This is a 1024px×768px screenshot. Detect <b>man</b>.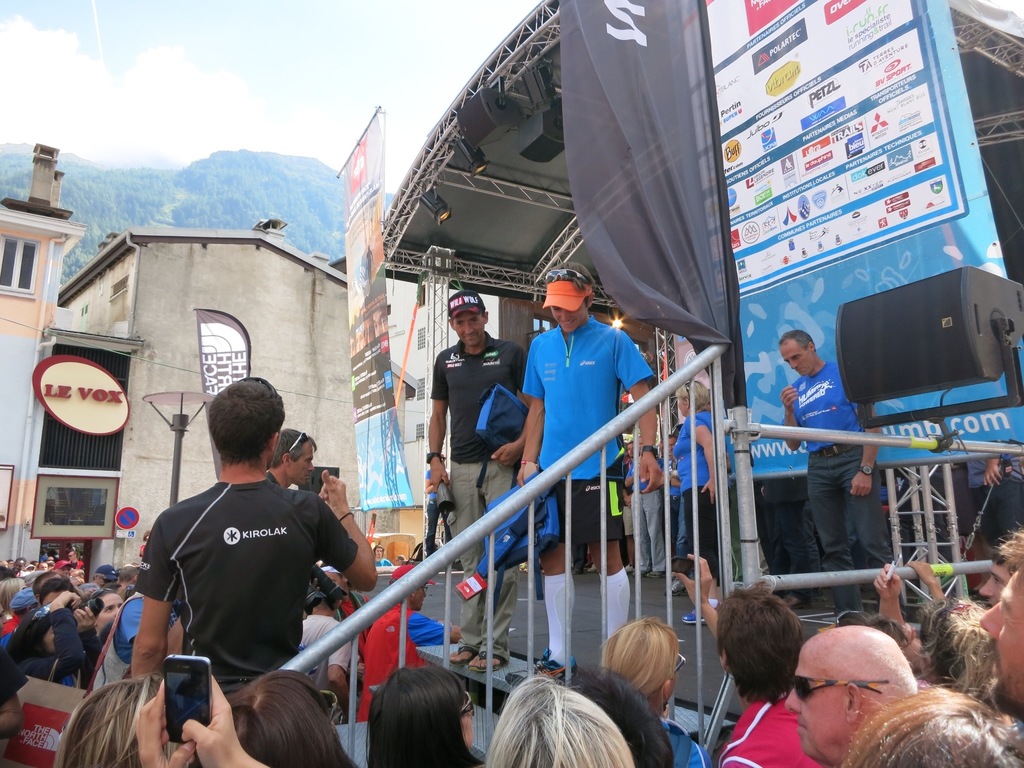
{"left": 671, "top": 552, "right": 820, "bottom": 767}.
